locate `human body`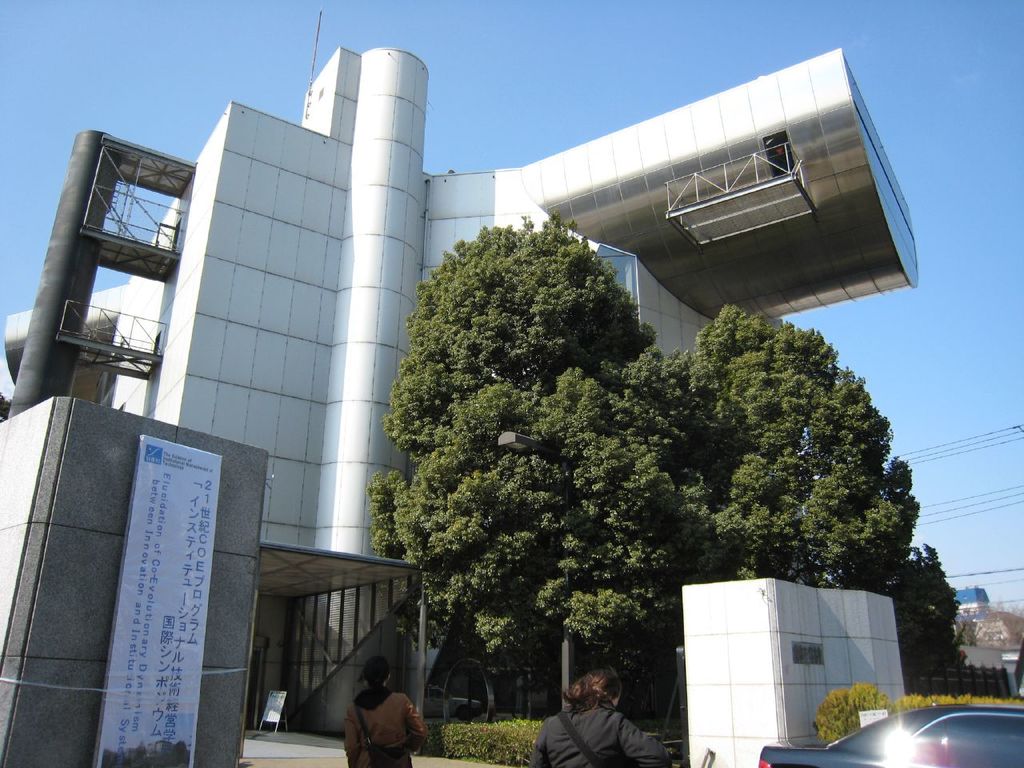
left=336, top=666, right=419, bottom=762
